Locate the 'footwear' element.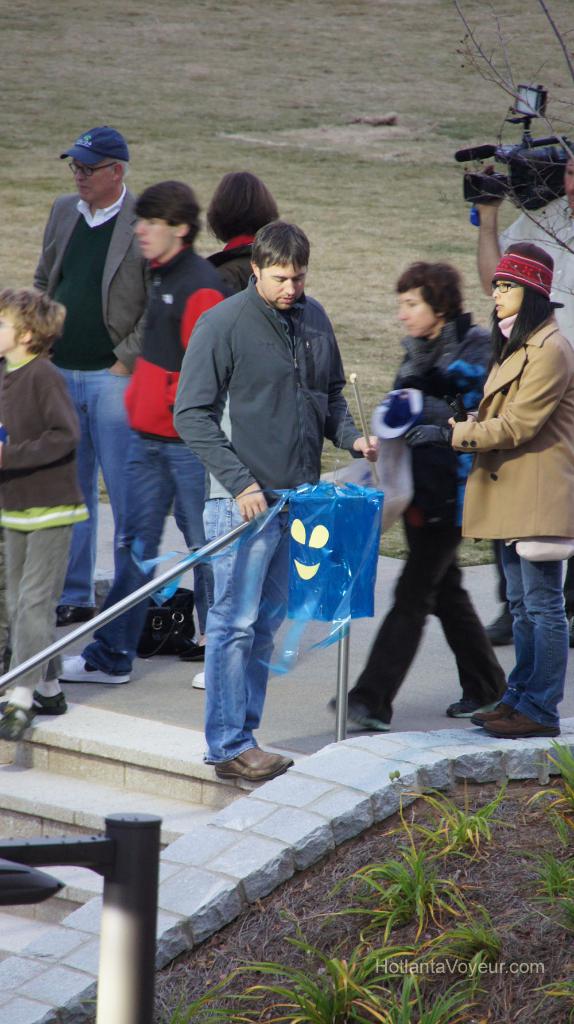
Element bbox: select_region(0, 701, 37, 746).
